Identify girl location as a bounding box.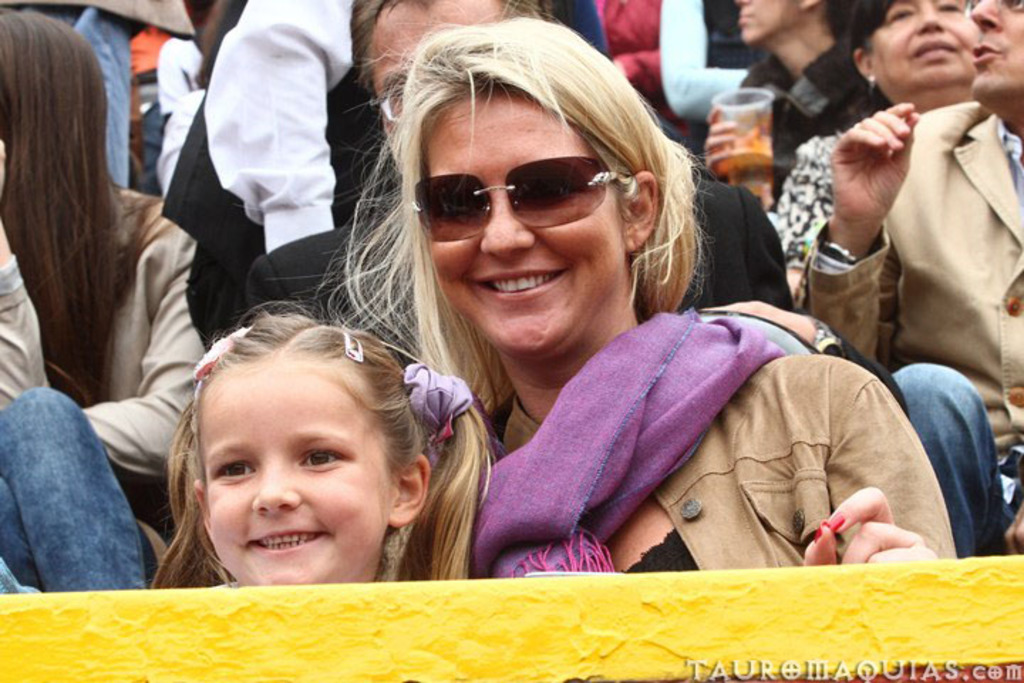
{"x1": 146, "y1": 313, "x2": 485, "y2": 585}.
